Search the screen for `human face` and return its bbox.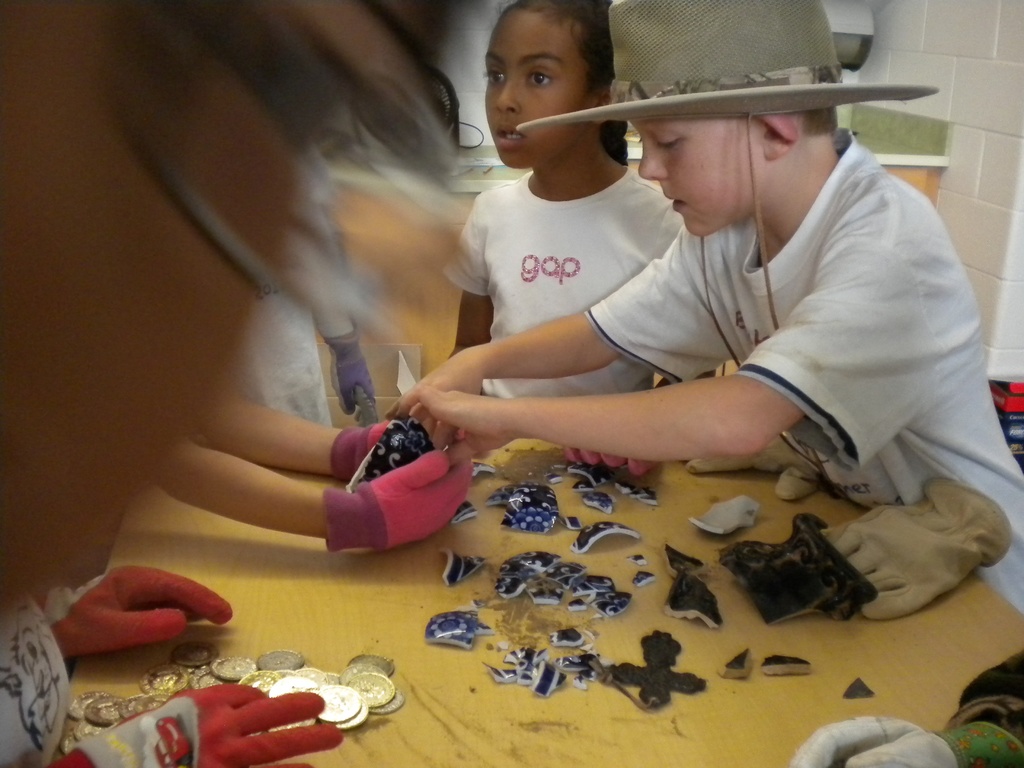
Found: x1=639, y1=120, x2=775, y2=244.
